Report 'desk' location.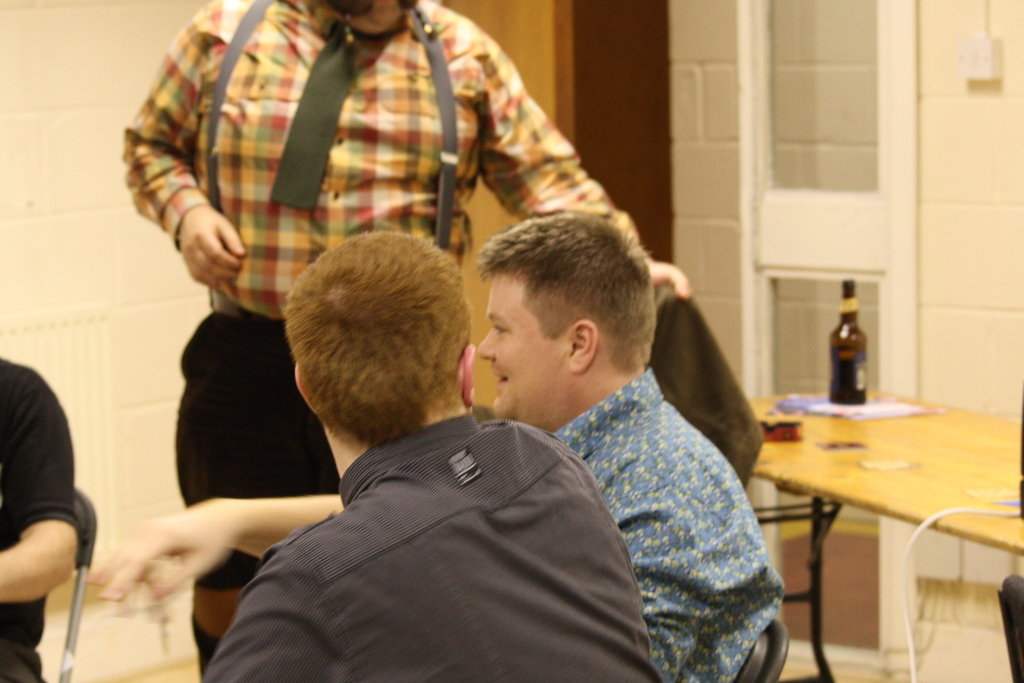
Report: 755,368,995,664.
